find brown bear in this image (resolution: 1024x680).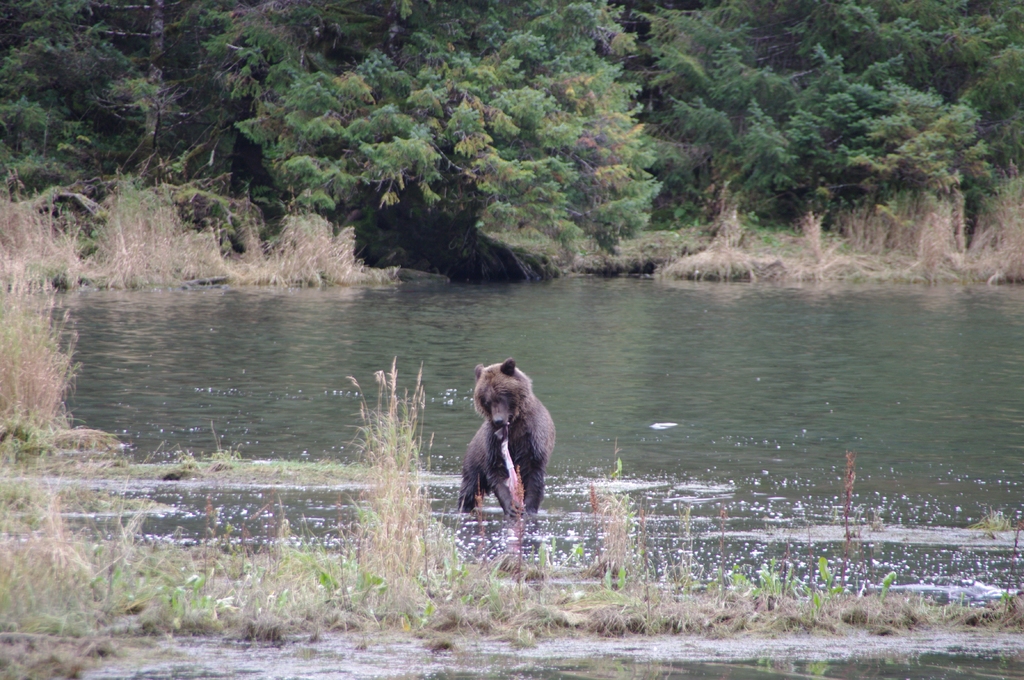
{"x1": 455, "y1": 354, "x2": 556, "y2": 521}.
